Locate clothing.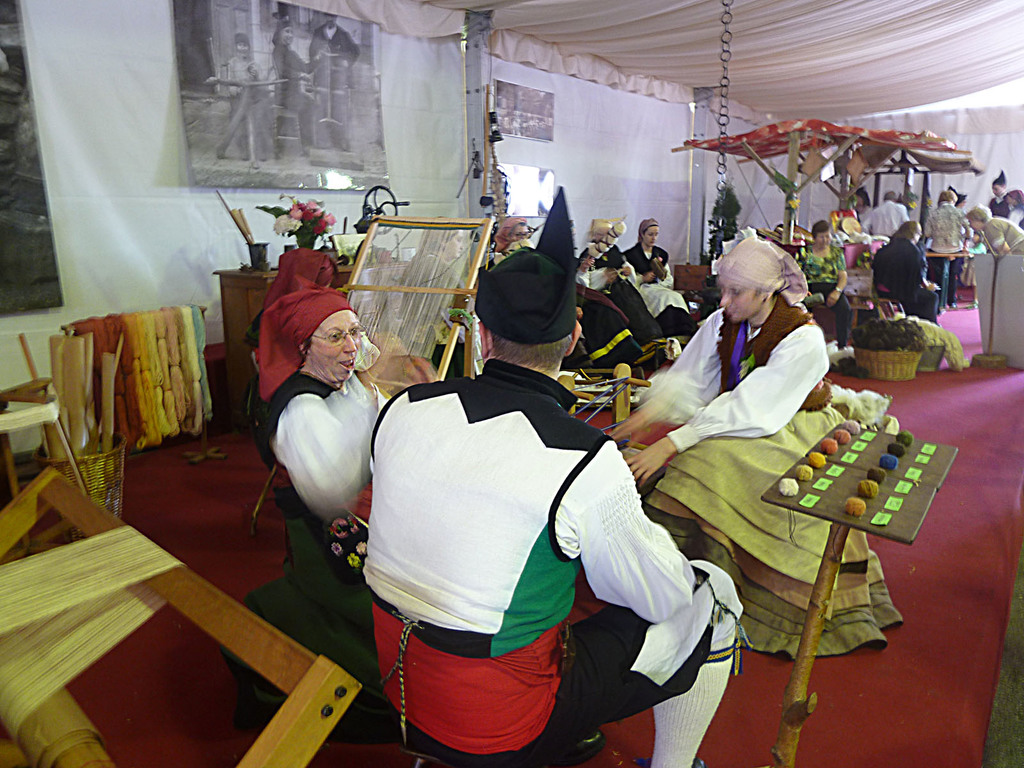
Bounding box: [570,250,671,358].
